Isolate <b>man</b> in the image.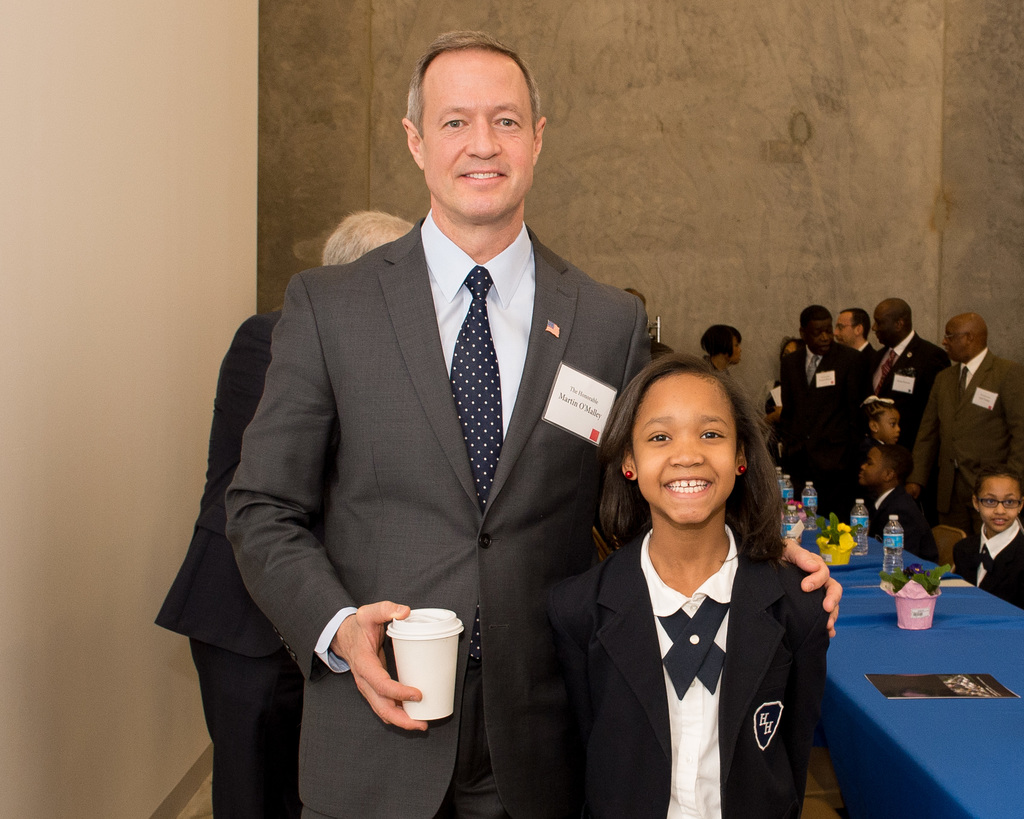
Isolated region: detection(783, 299, 871, 507).
